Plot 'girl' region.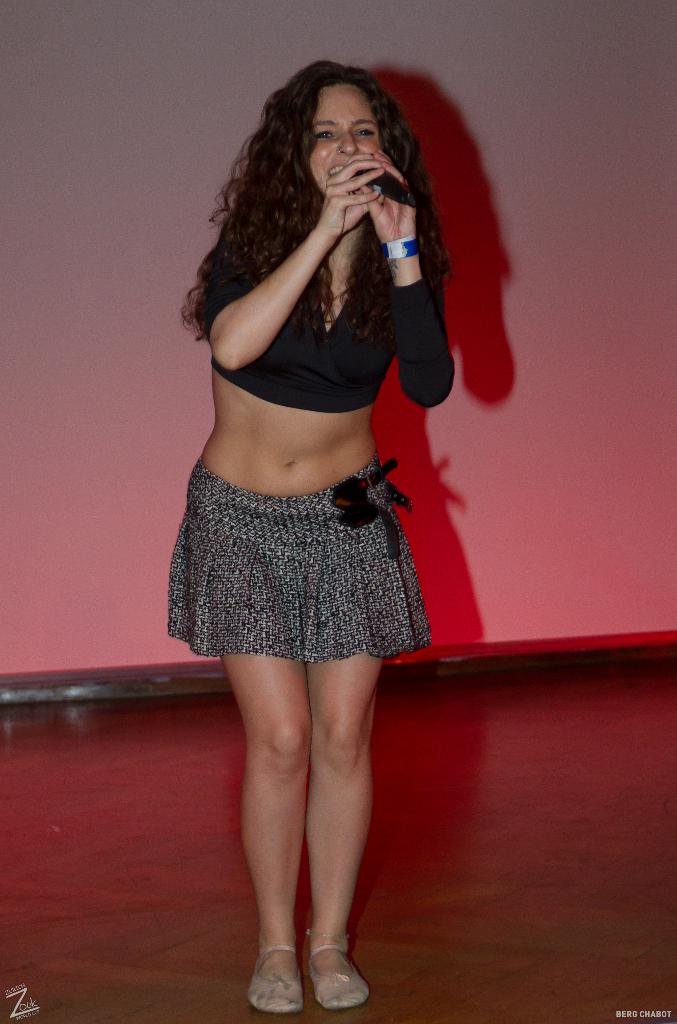
Plotted at [x1=165, y1=59, x2=450, y2=1012].
